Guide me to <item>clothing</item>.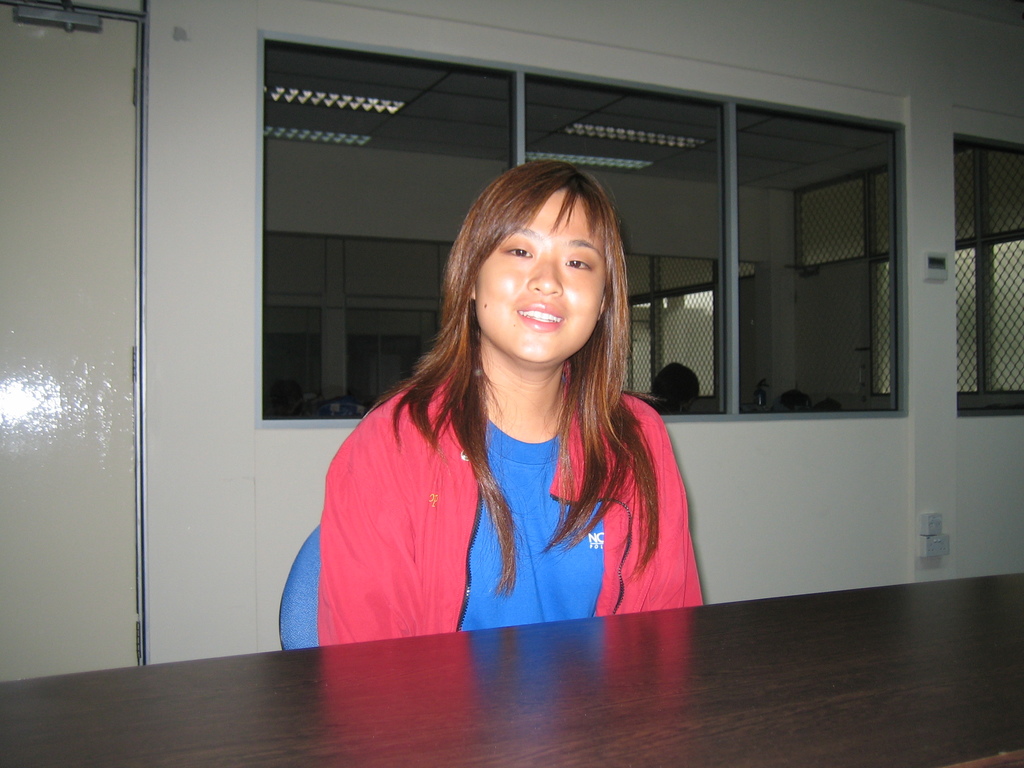
Guidance: 292,298,716,633.
